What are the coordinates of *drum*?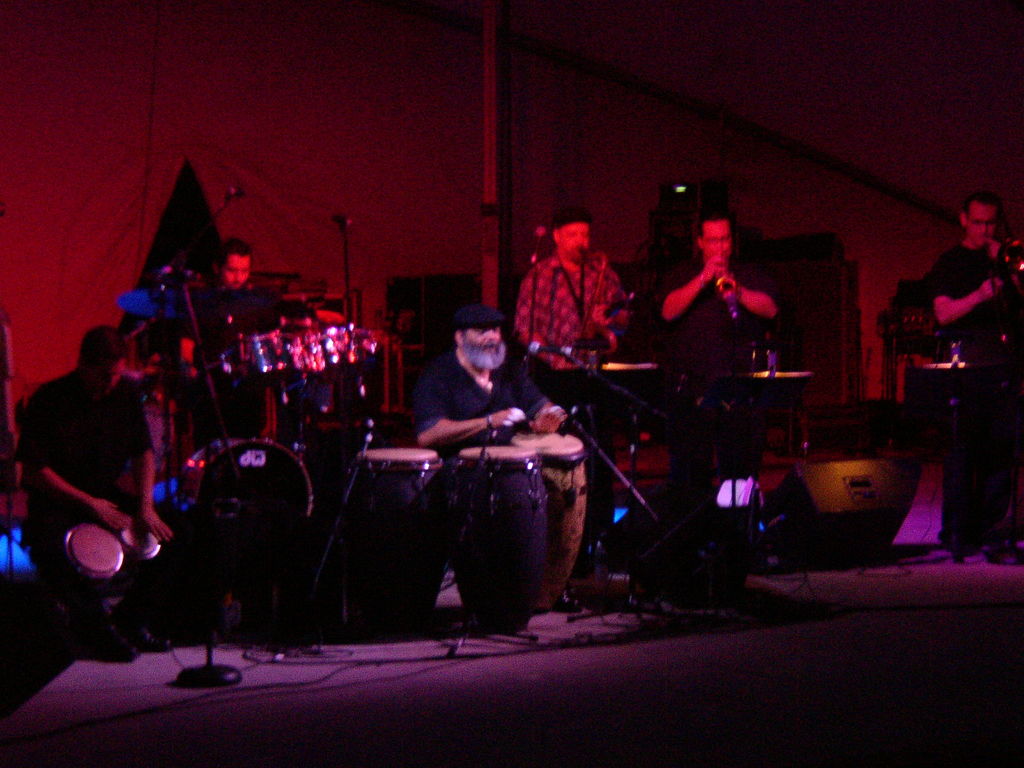
{"left": 353, "top": 447, "right": 447, "bottom": 636}.
